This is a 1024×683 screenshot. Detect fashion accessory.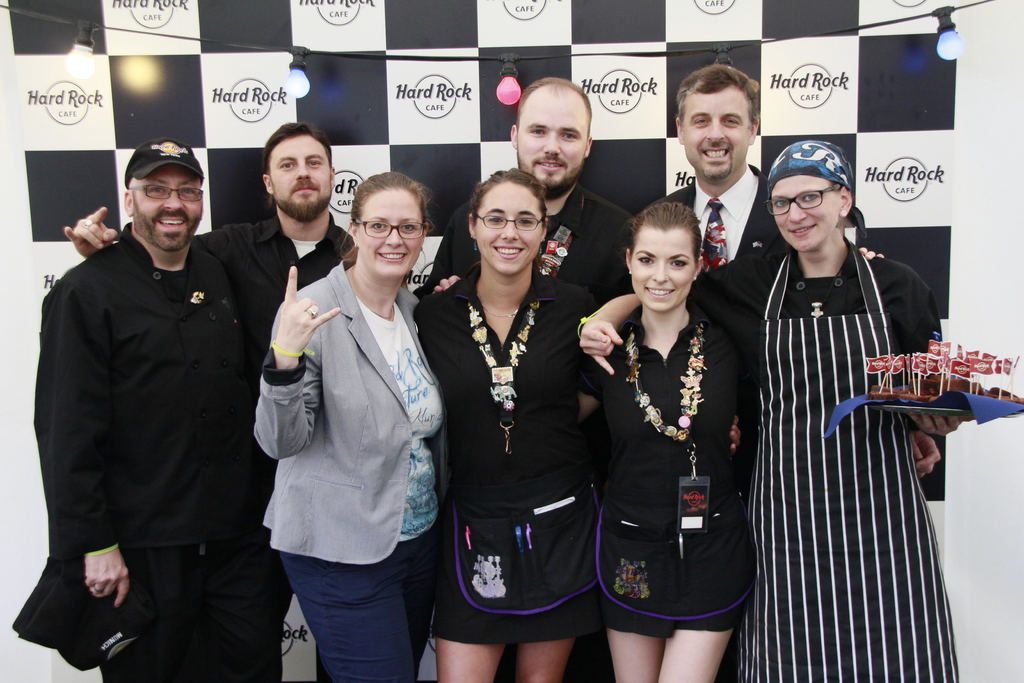
box(270, 344, 301, 357).
